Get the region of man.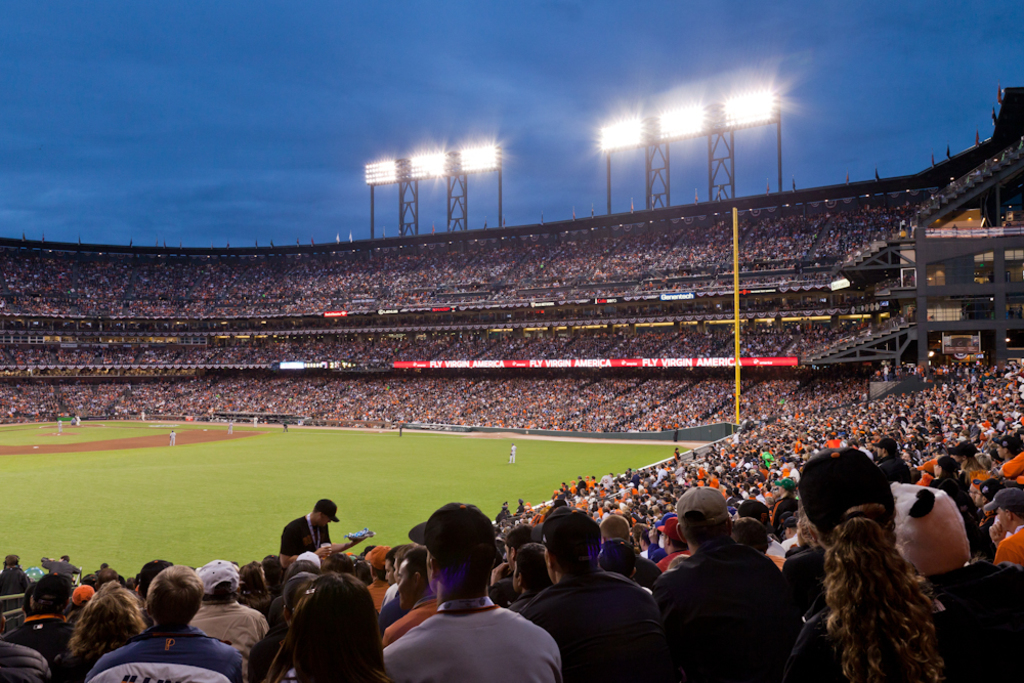
(x1=275, y1=497, x2=378, y2=570).
